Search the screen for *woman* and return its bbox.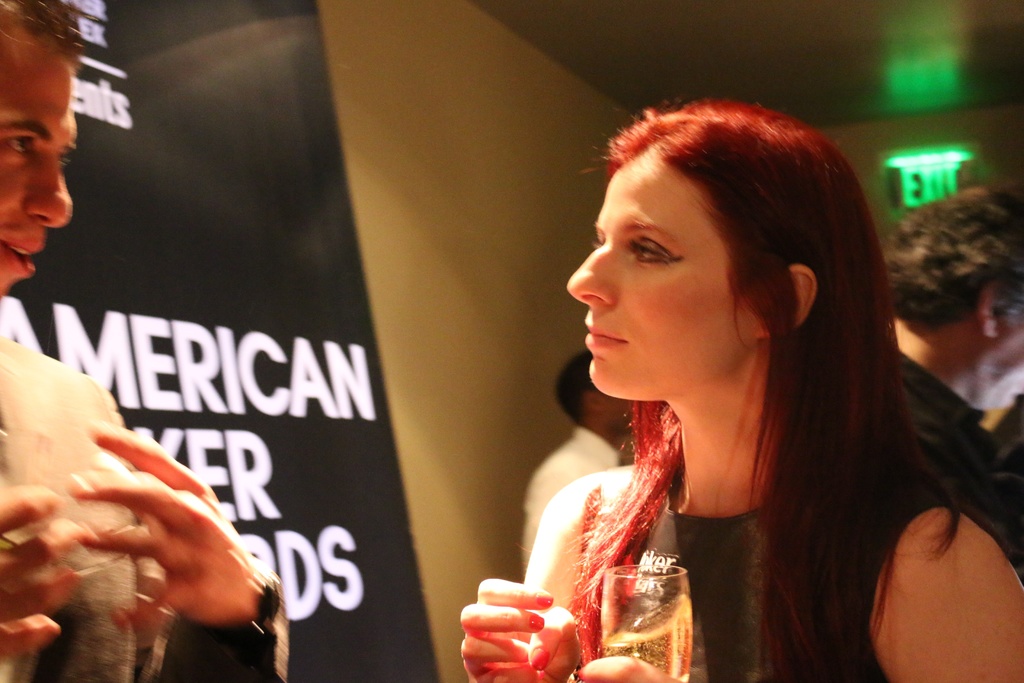
Found: (456,101,982,682).
